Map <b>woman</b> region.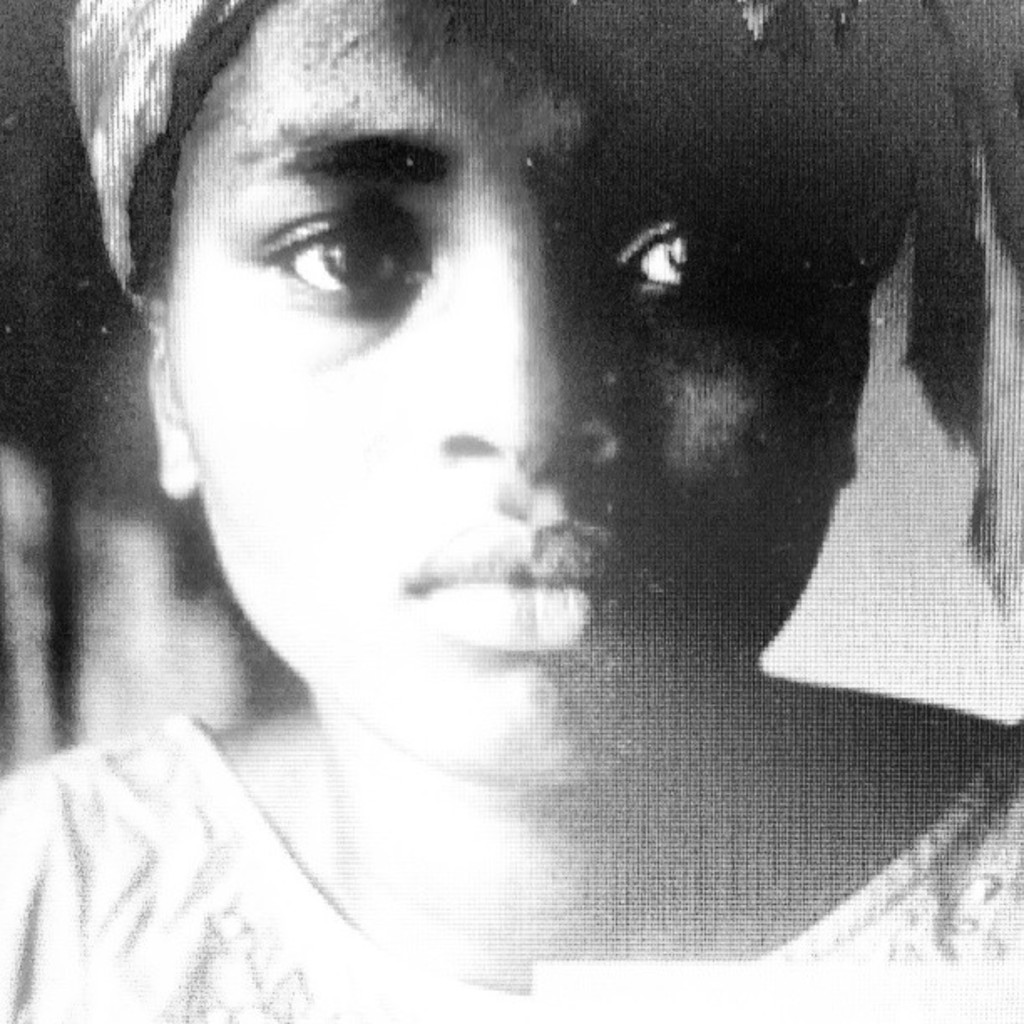
Mapped to [0,0,1023,989].
